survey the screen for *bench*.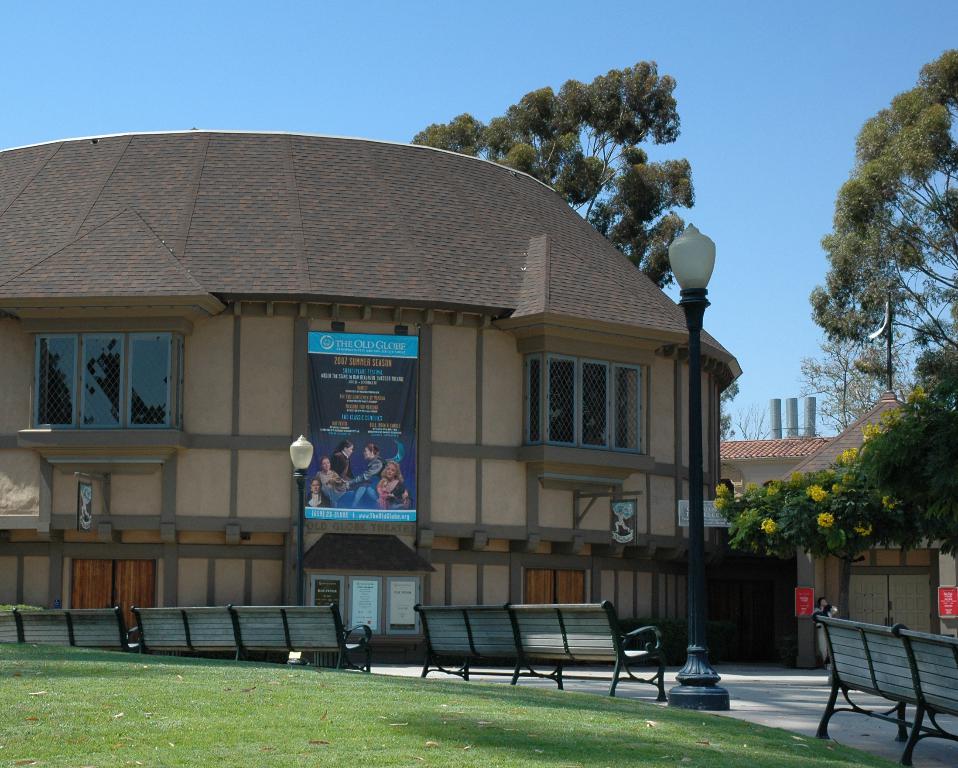
Survey found: (left=804, top=609, right=950, bottom=751).
